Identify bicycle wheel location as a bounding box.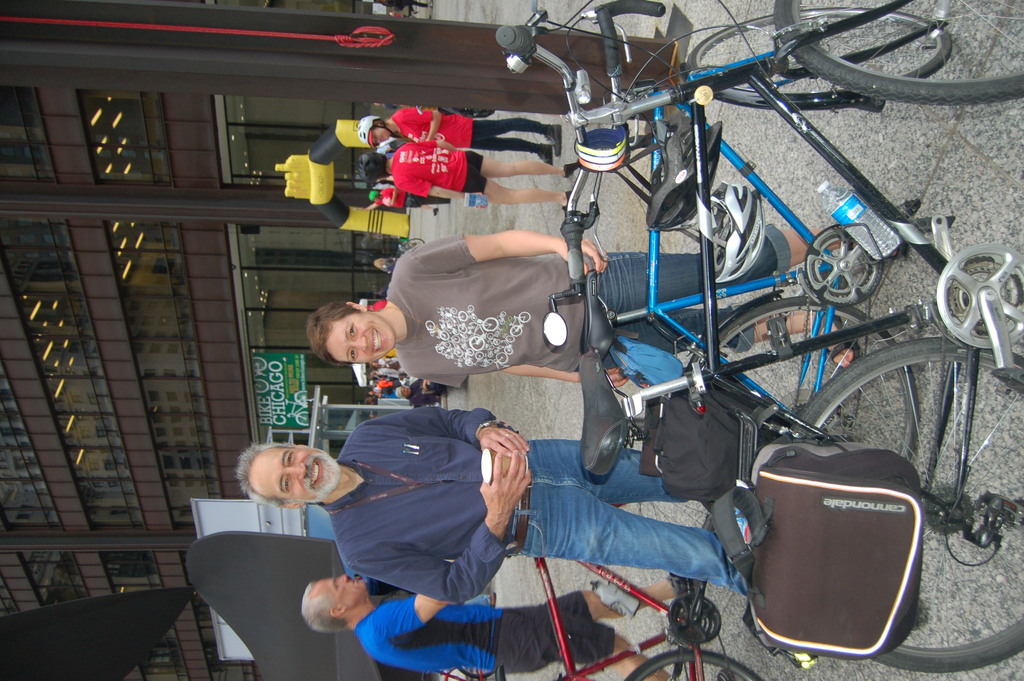
box(789, 331, 1023, 671).
